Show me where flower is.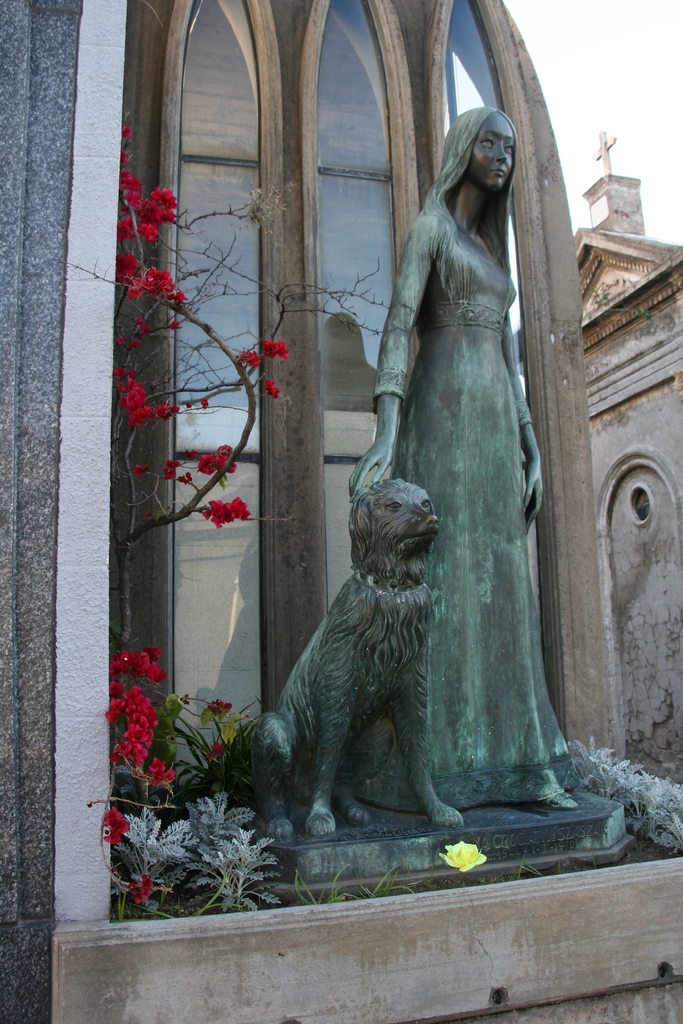
flower is at 165,469,175,480.
